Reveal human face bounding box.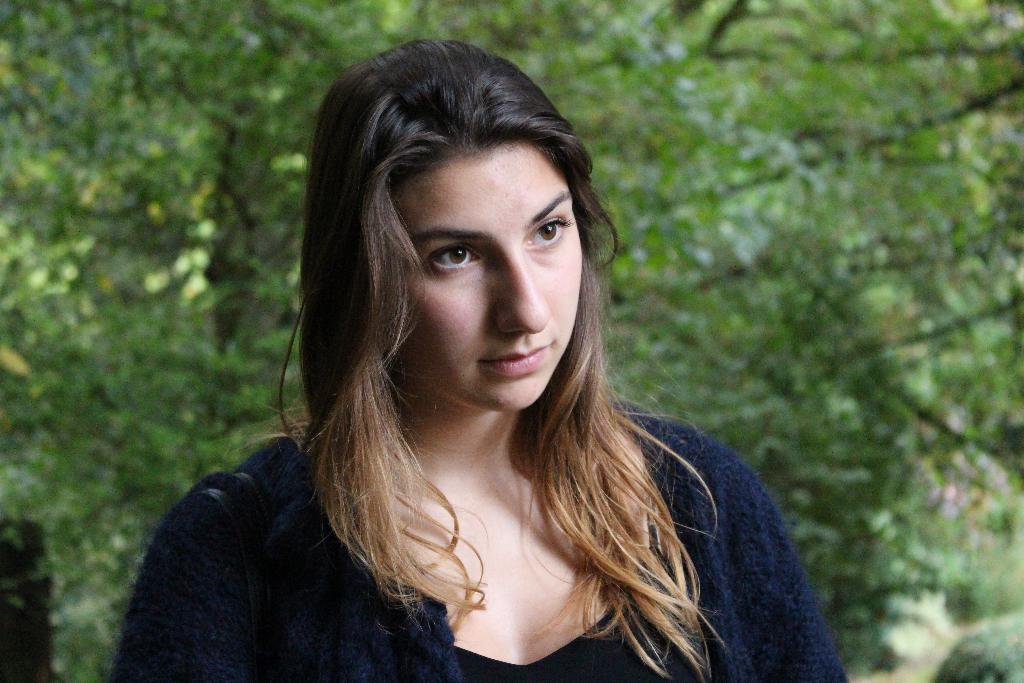
Revealed: locate(387, 139, 581, 411).
